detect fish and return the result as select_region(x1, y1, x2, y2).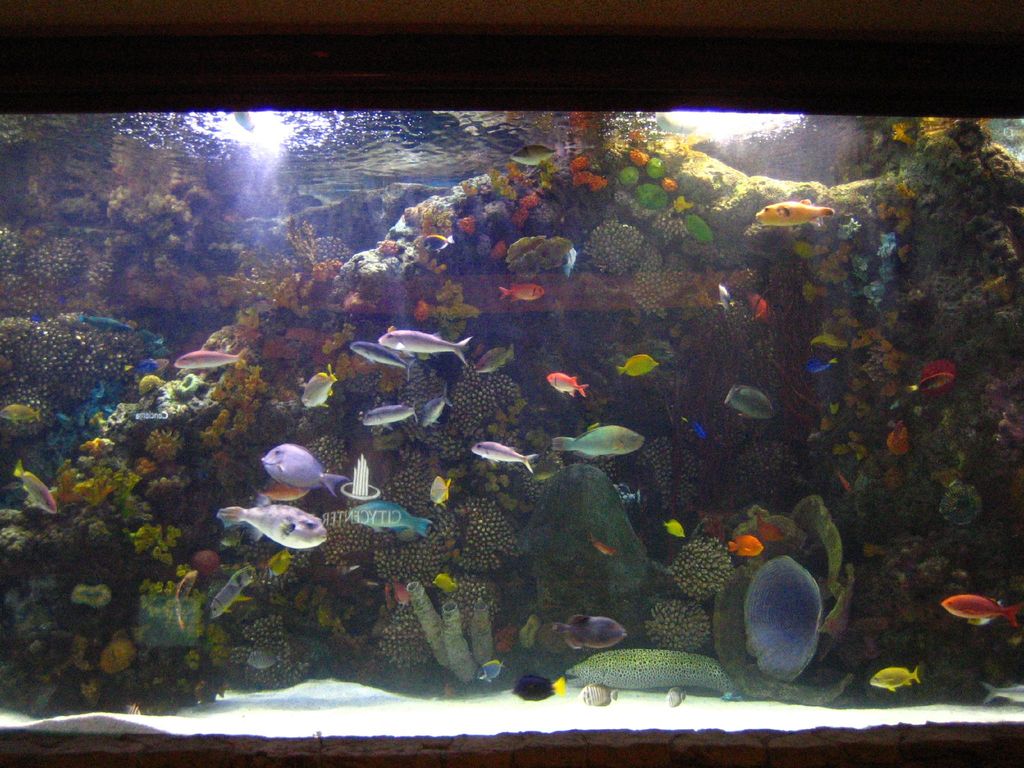
select_region(726, 536, 763, 557).
